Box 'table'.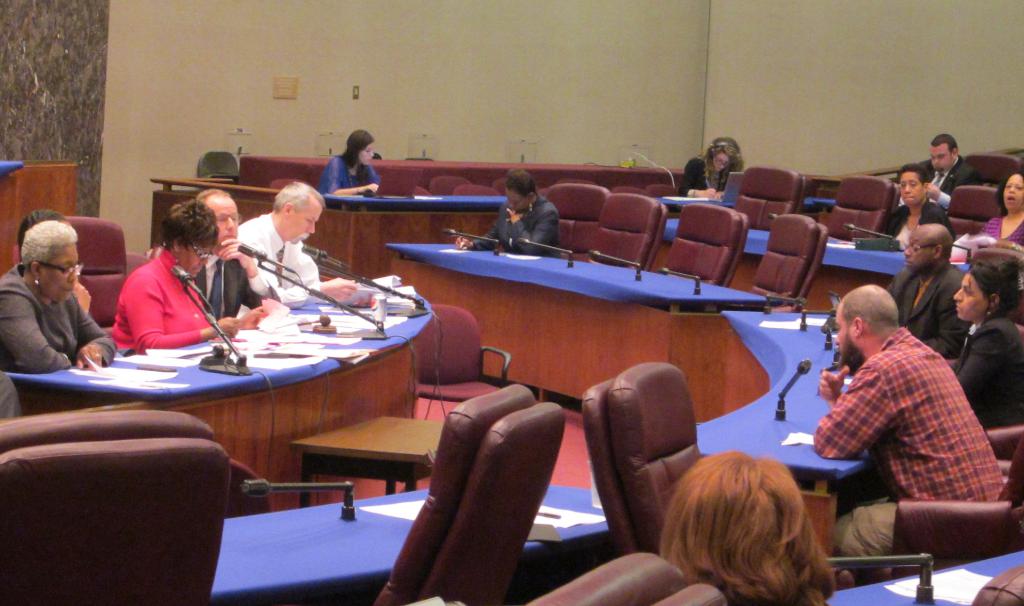
[214, 486, 609, 605].
